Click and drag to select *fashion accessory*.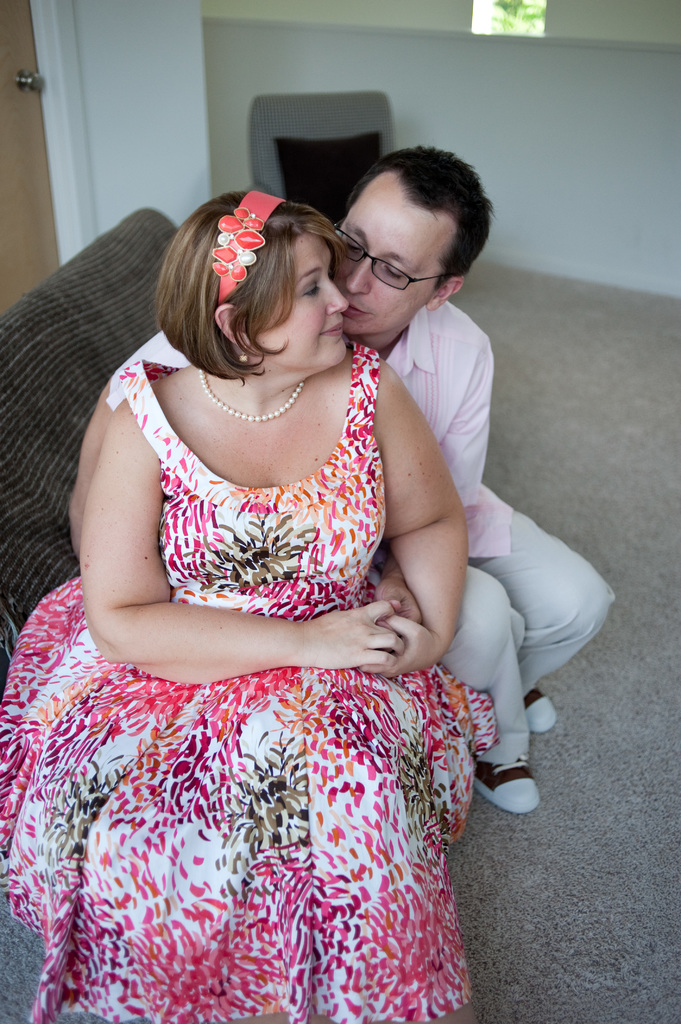
Selection: box=[204, 369, 305, 424].
